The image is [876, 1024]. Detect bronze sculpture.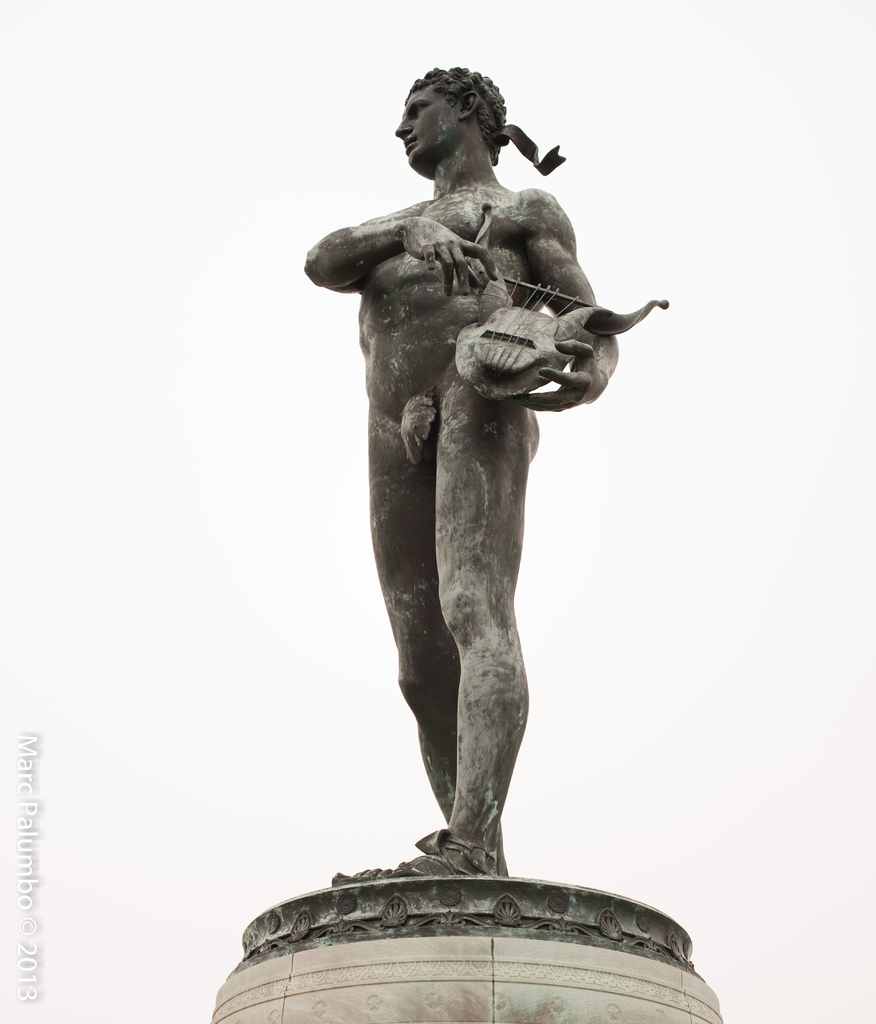
Detection: box=[313, 53, 654, 873].
